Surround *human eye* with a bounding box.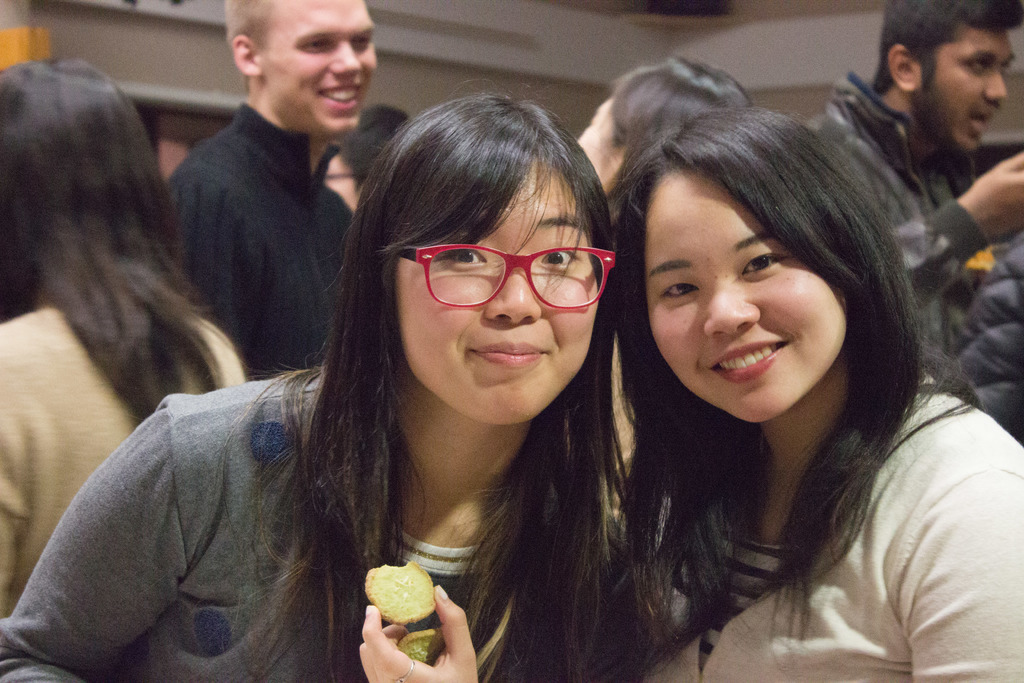
<bbox>737, 247, 790, 273</bbox>.
